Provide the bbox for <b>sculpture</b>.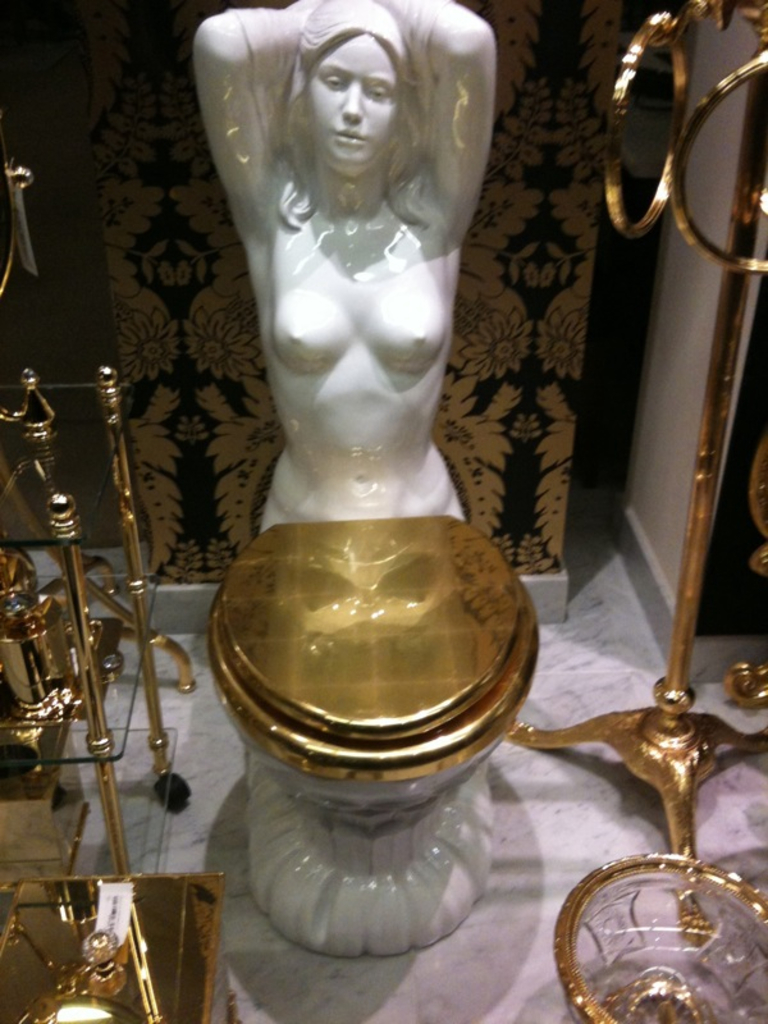
bbox(182, 0, 545, 991).
